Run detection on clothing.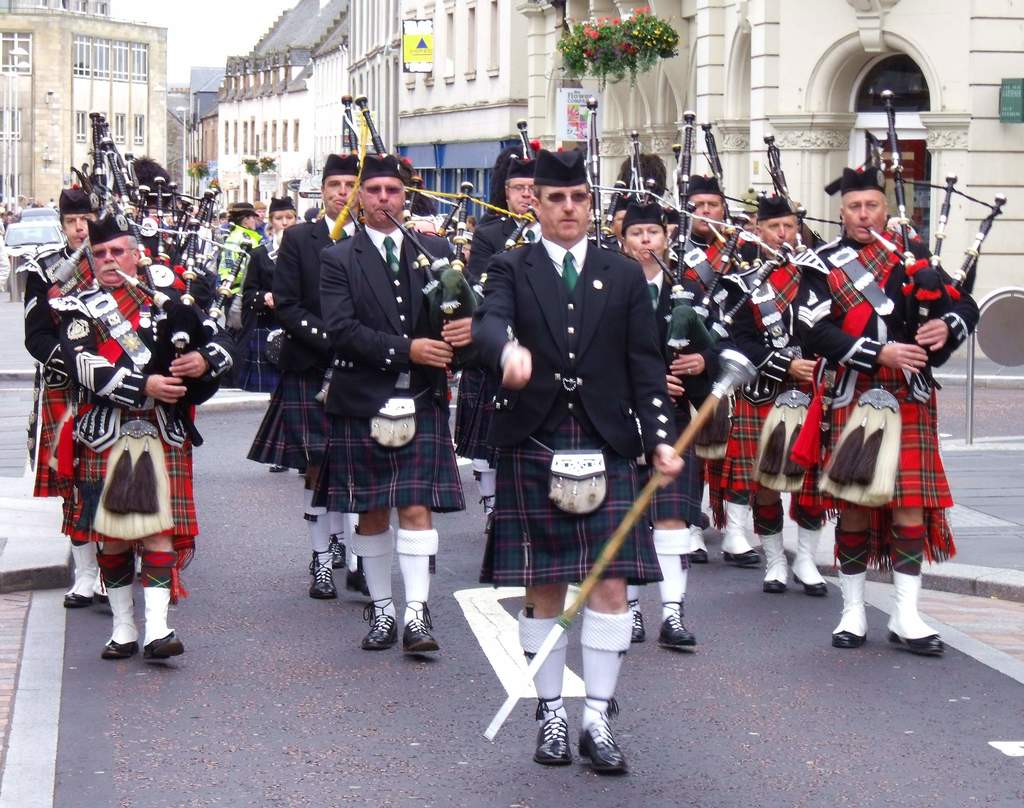
Result: box=[583, 607, 636, 728].
